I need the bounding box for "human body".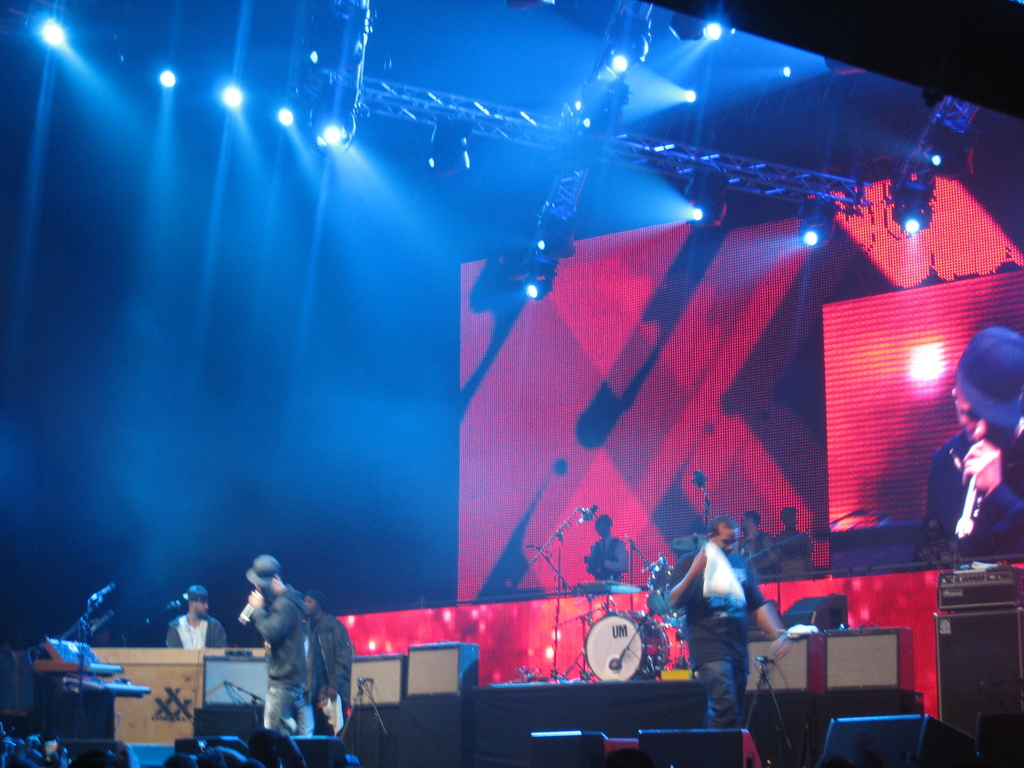
Here it is: [x1=924, y1=310, x2=1020, y2=551].
